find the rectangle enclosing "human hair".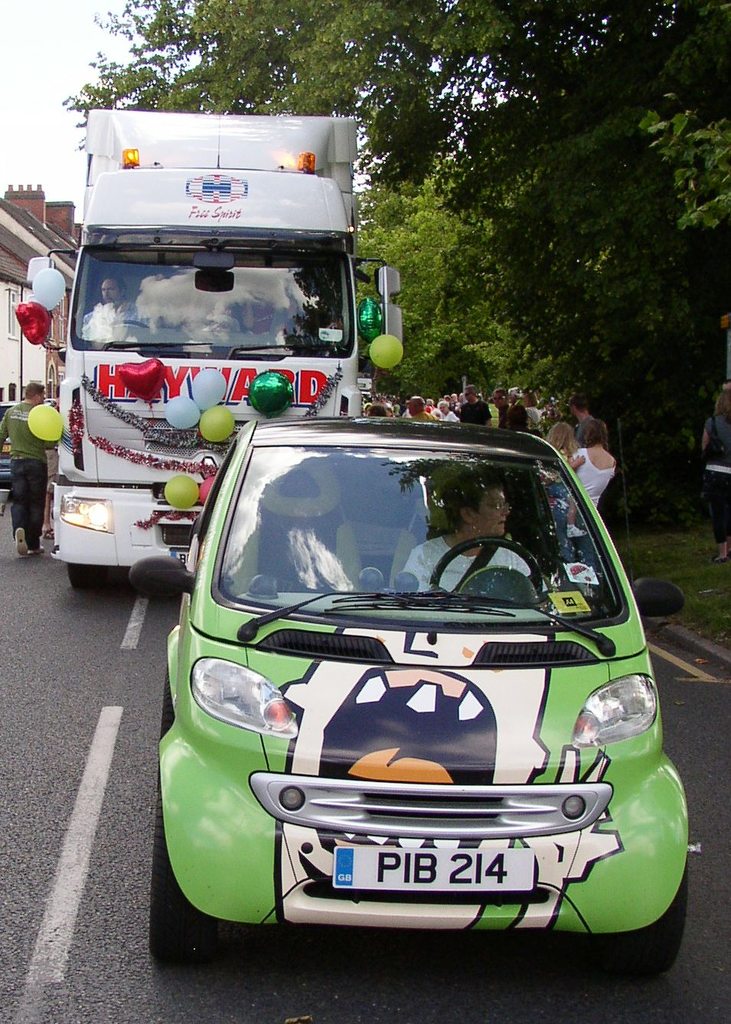
576,415,608,448.
